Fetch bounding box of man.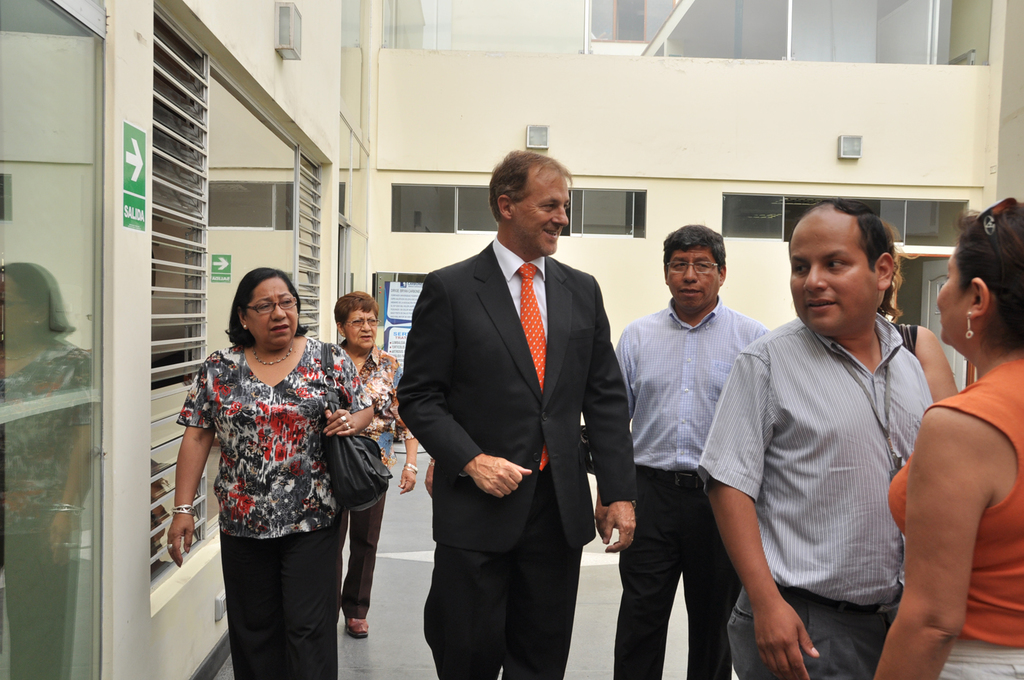
Bbox: <bbox>593, 224, 767, 679</bbox>.
